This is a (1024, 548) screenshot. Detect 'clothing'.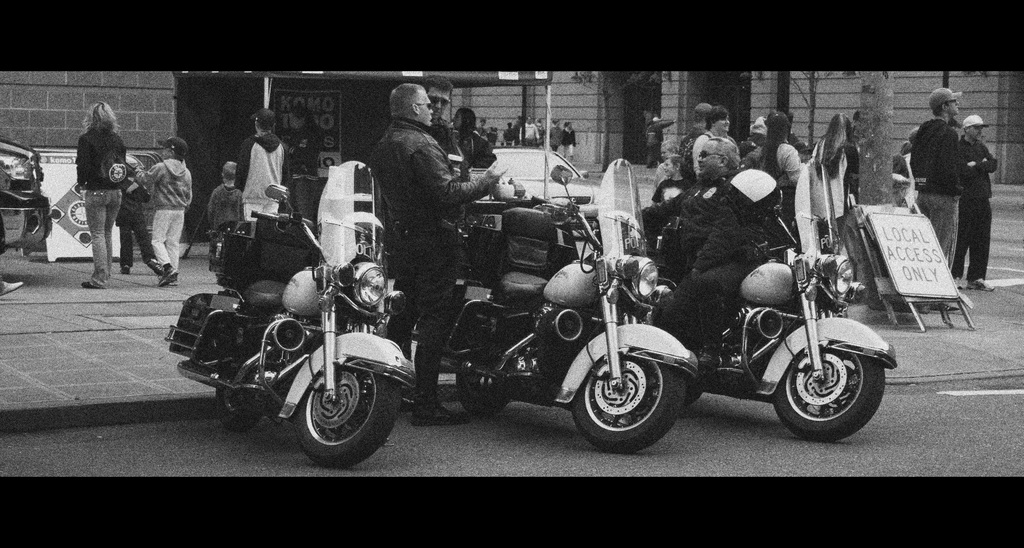
crop(147, 158, 189, 269).
